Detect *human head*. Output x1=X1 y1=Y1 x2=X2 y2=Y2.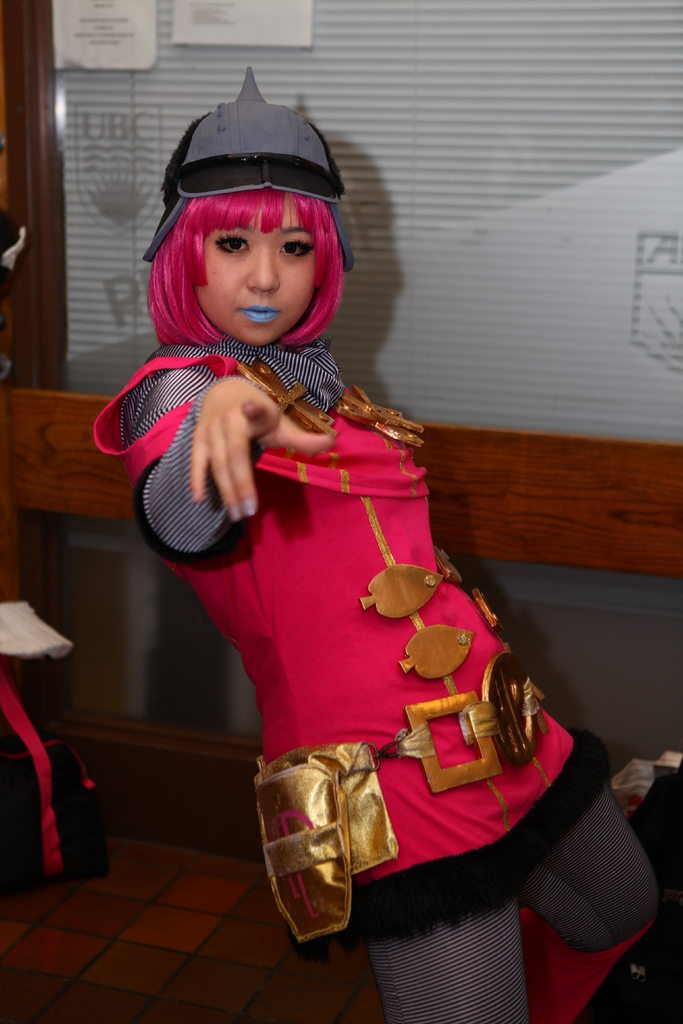
x1=138 y1=125 x2=356 y2=335.
